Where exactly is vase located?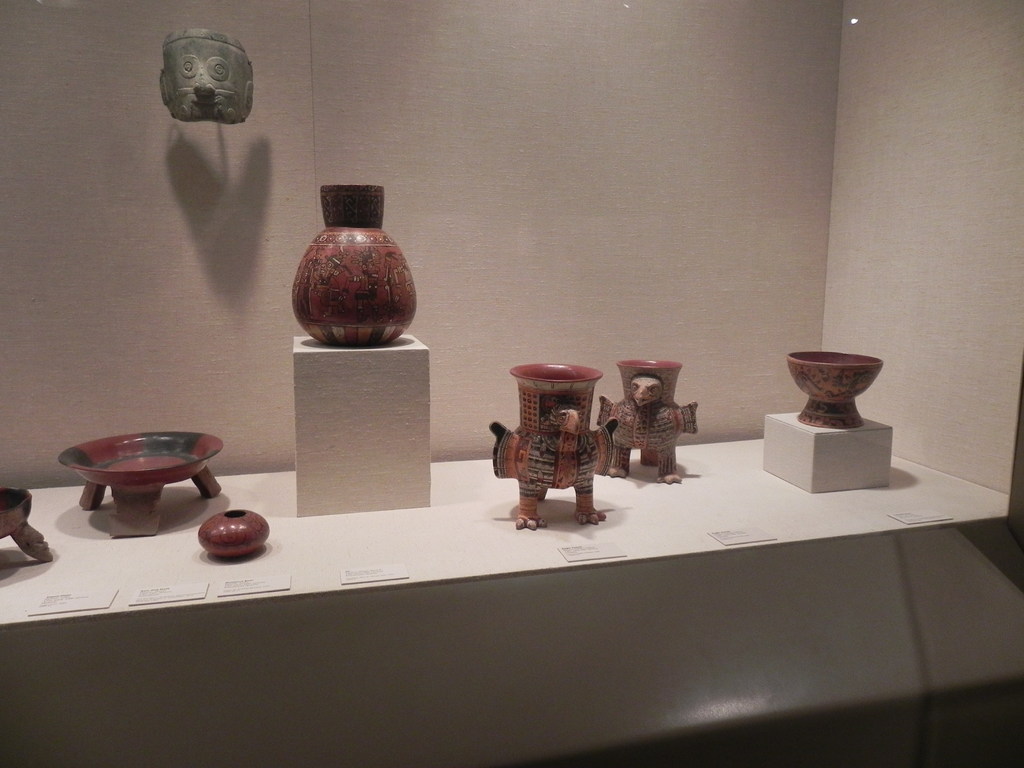
Its bounding box is pyautogui.locateOnScreen(488, 360, 616, 533).
